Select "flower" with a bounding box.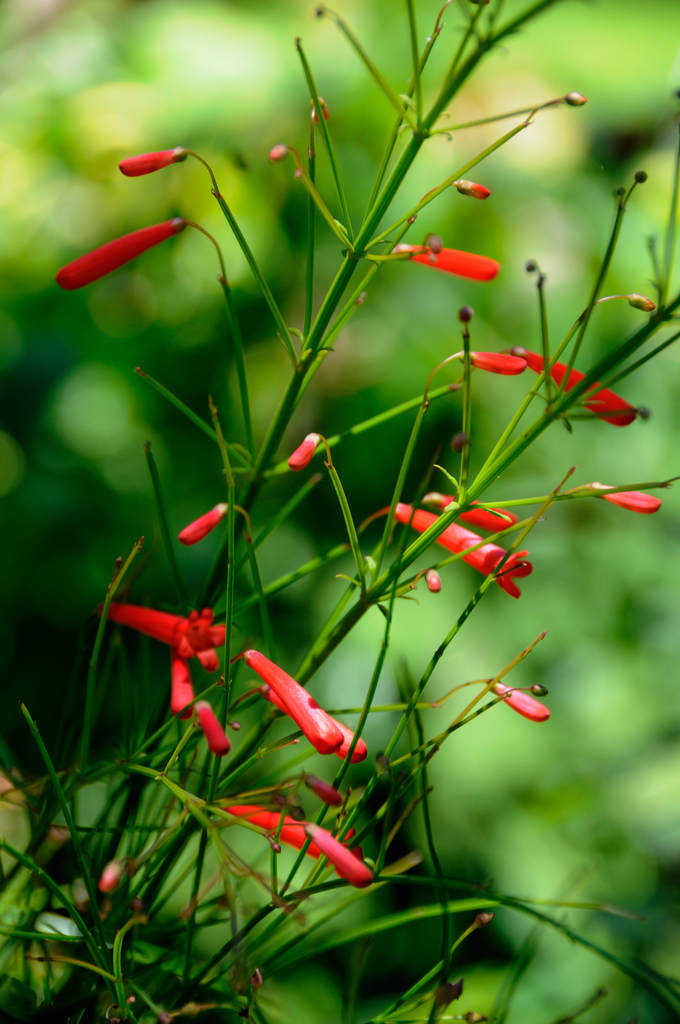
box=[168, 655, 203, 716].
